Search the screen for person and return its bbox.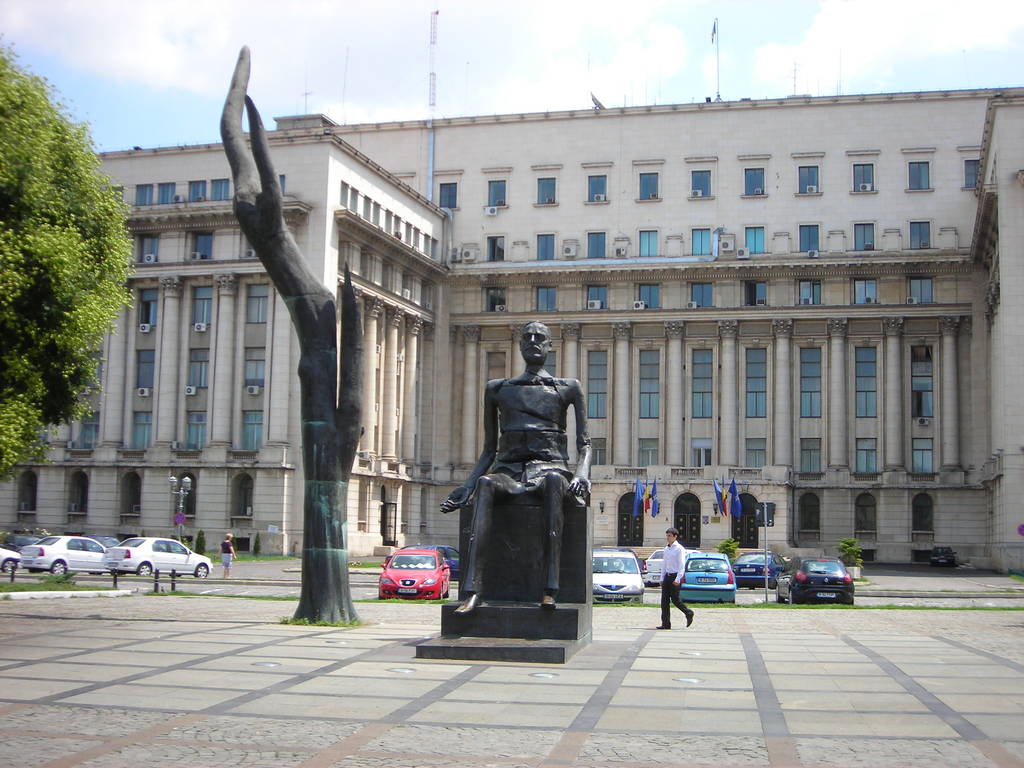
Found: [x1=661, y1=525, x2=692, y2=630].
